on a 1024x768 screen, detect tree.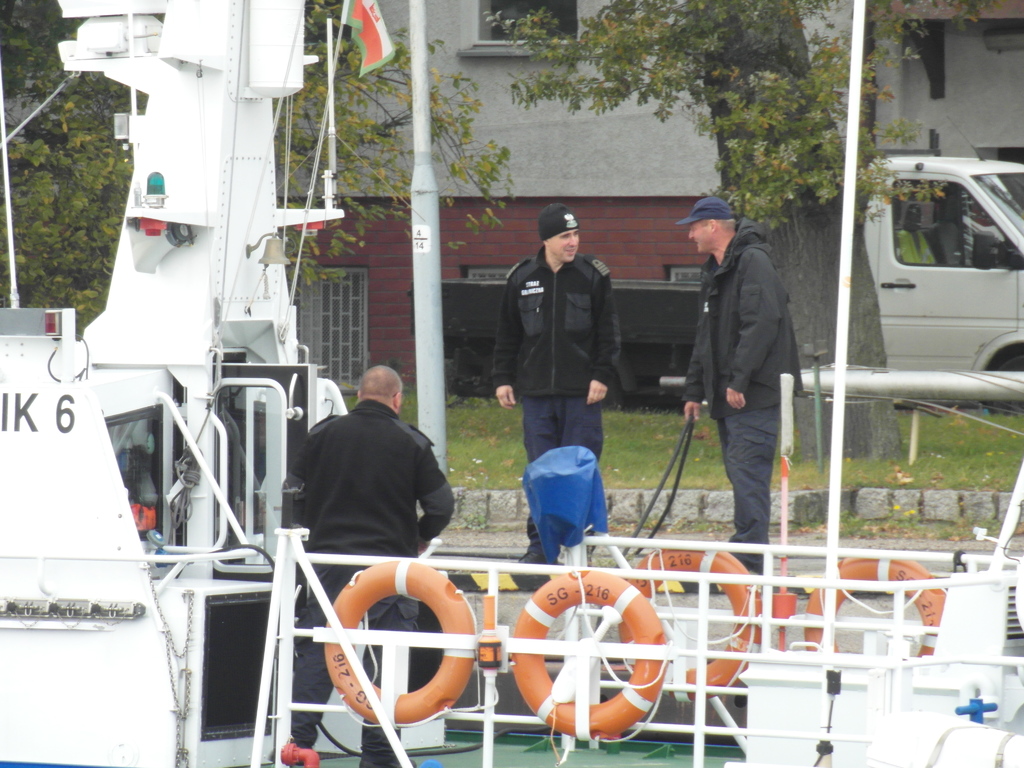
271,1,521,302.
